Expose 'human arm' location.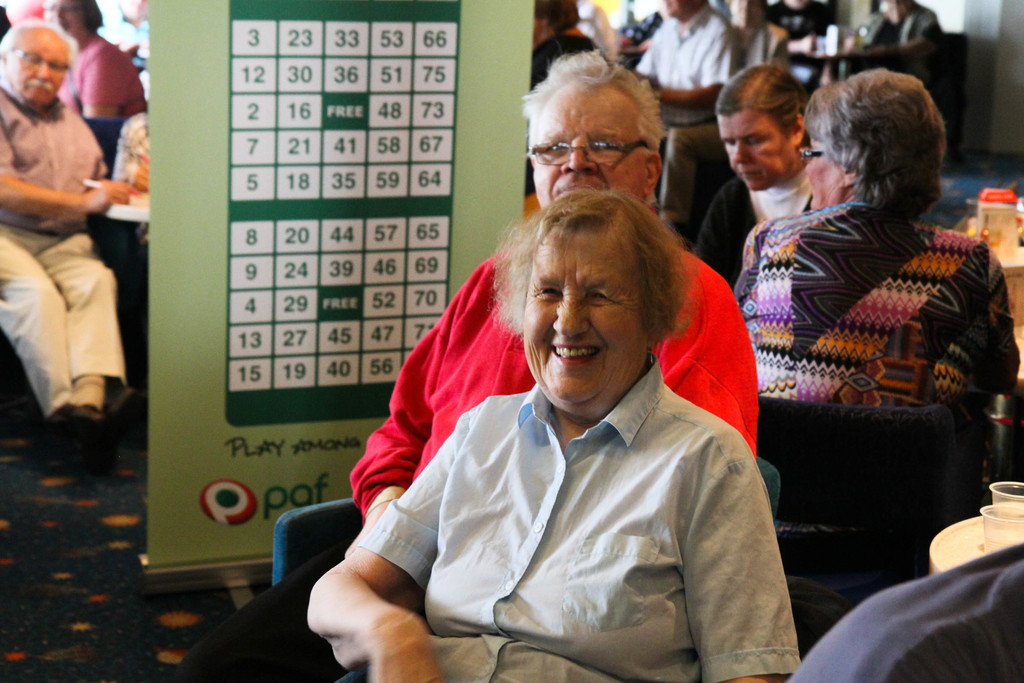
Exposed at bbox=(660, 288, 757, 461).
